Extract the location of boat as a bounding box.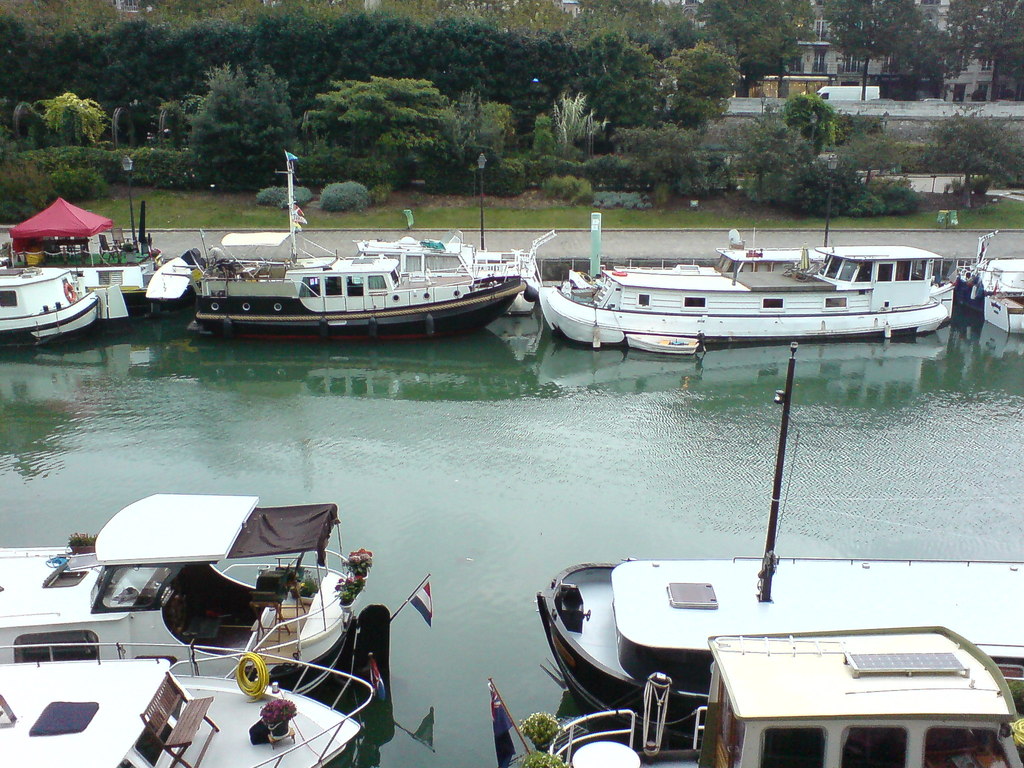
x1=0, y1=266, x2=103, y2=349.
